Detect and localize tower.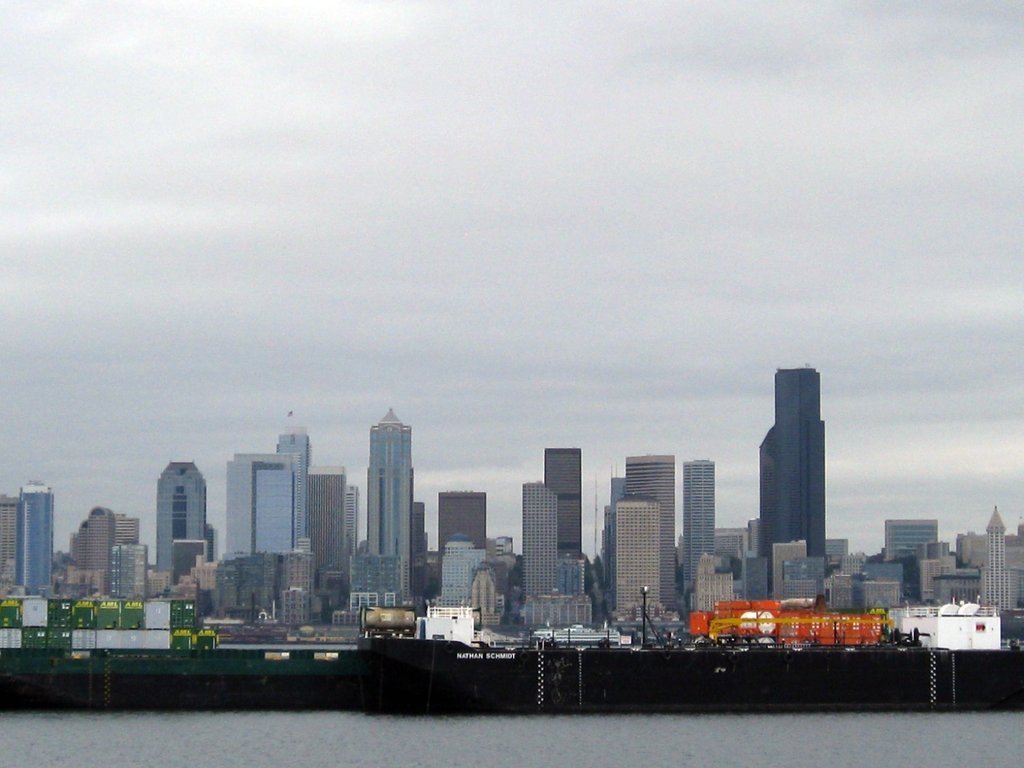
Localized at {"x1": 600, "y1": 502, "x2": 681, "y2": 628}.
